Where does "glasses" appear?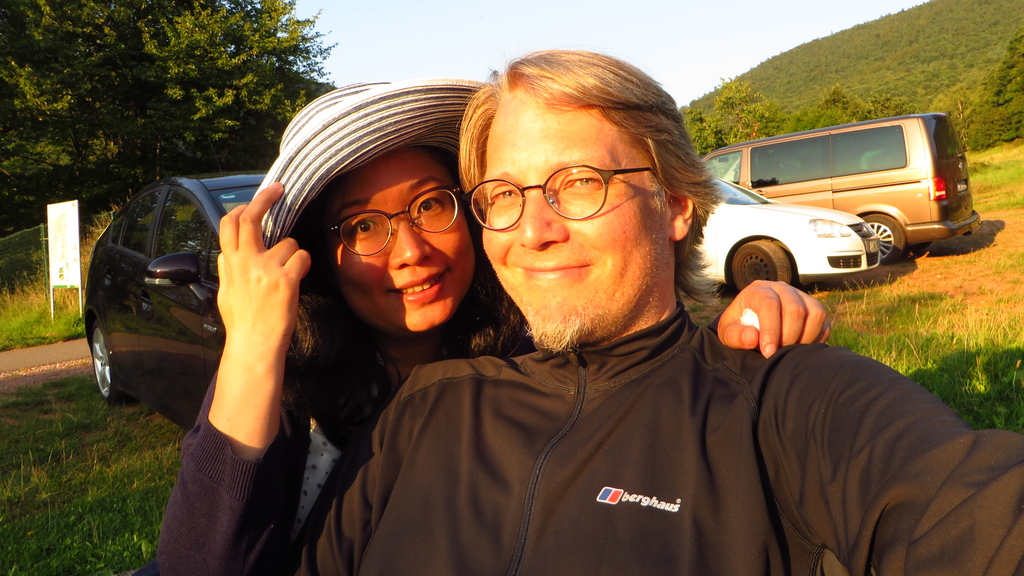
Appears at x1=303, y1=187, x2=460, y2=258.
